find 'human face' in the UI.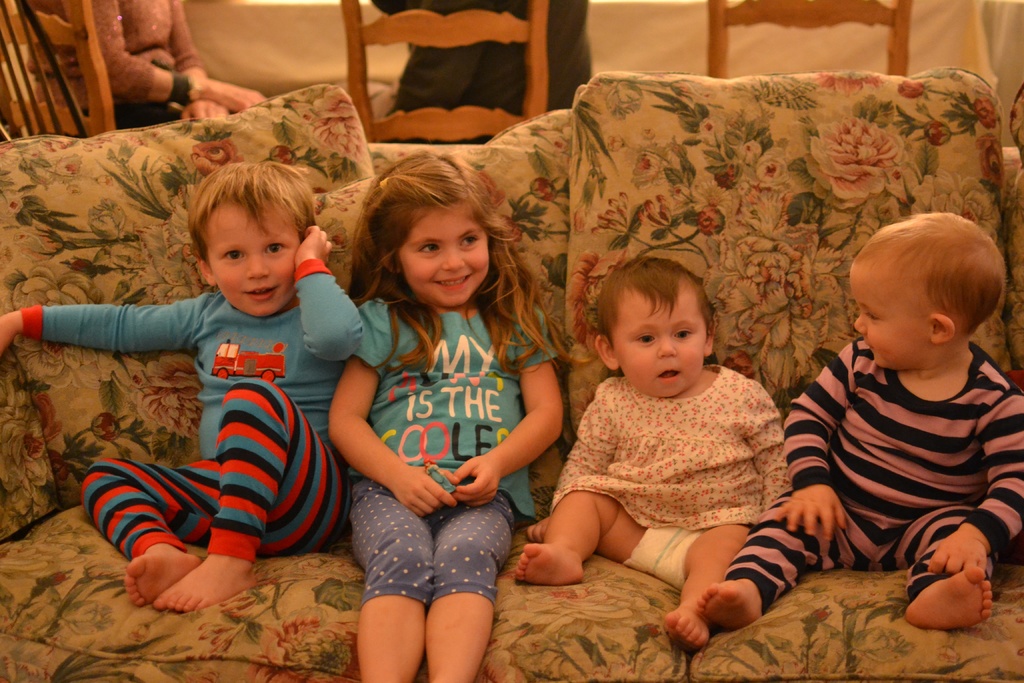
UI element at select_region(850, 259, 913, 370).
